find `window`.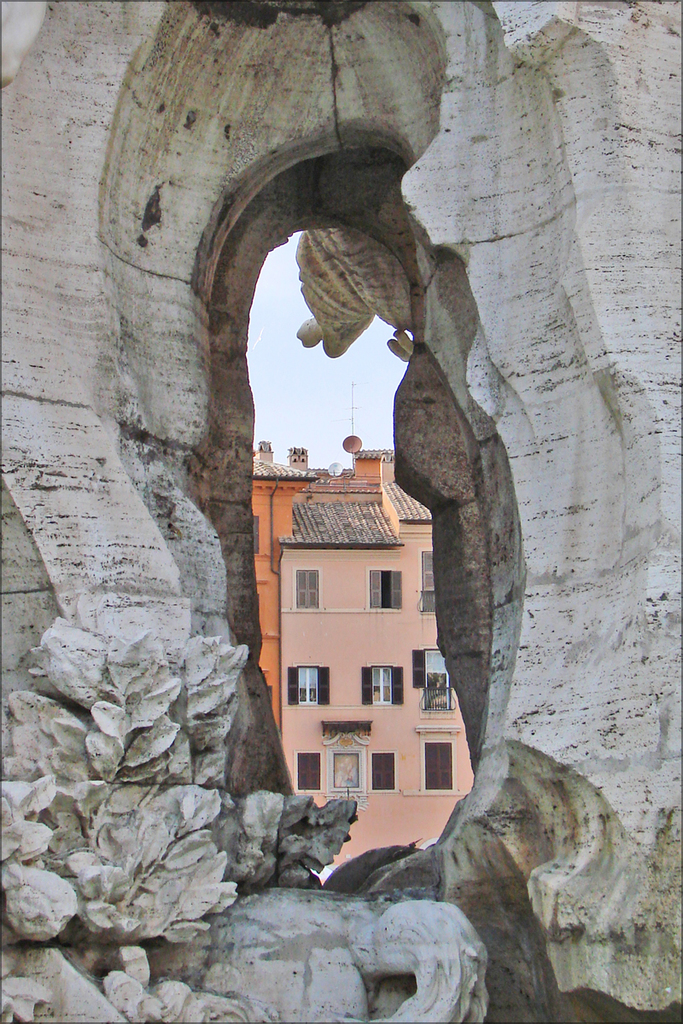
[left=364, top=665, right=406, bottom=709].
